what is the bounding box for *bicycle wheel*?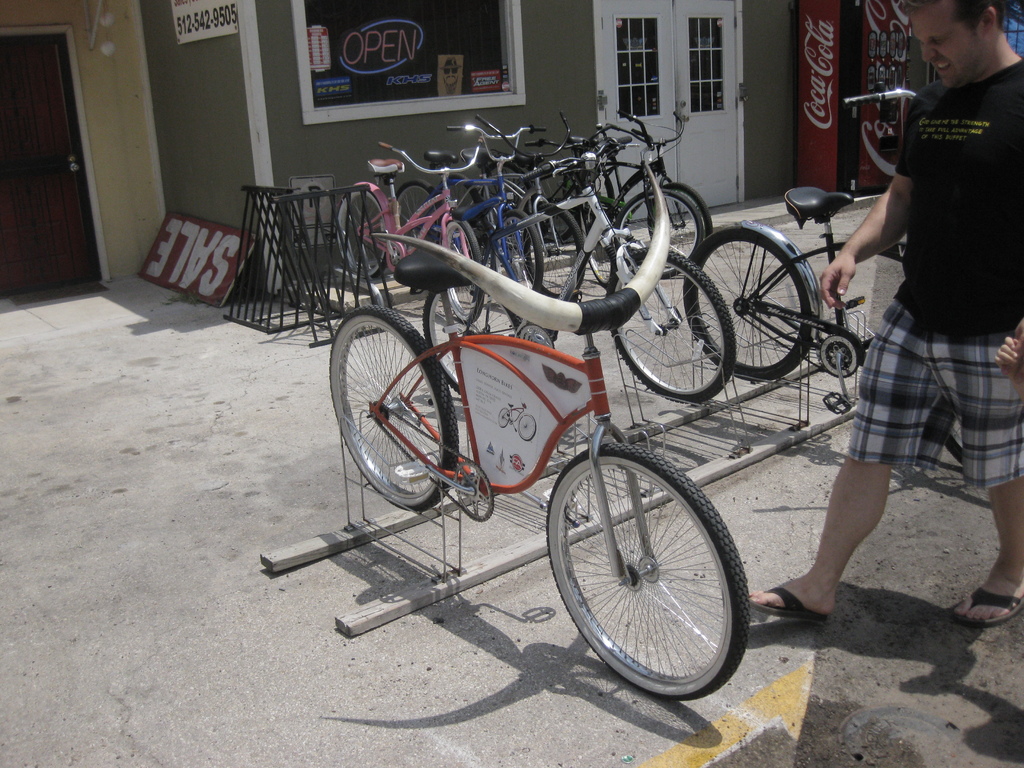
(left=437, top=172, right=490, bottom=267).
